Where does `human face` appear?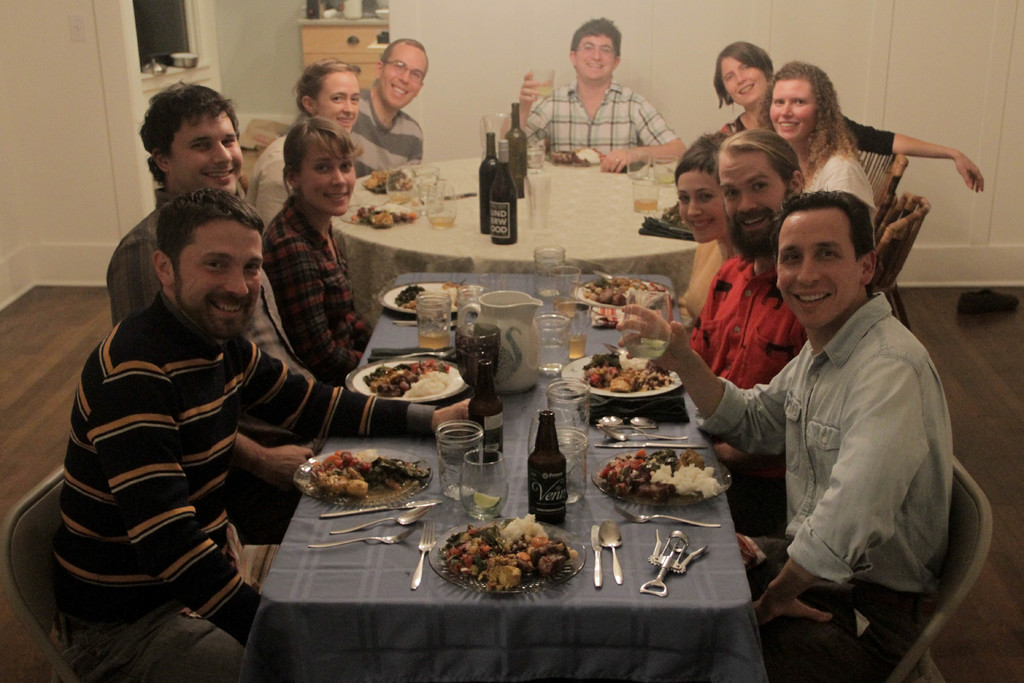
Appears at <region>315, 73, 359, 133</region>.
